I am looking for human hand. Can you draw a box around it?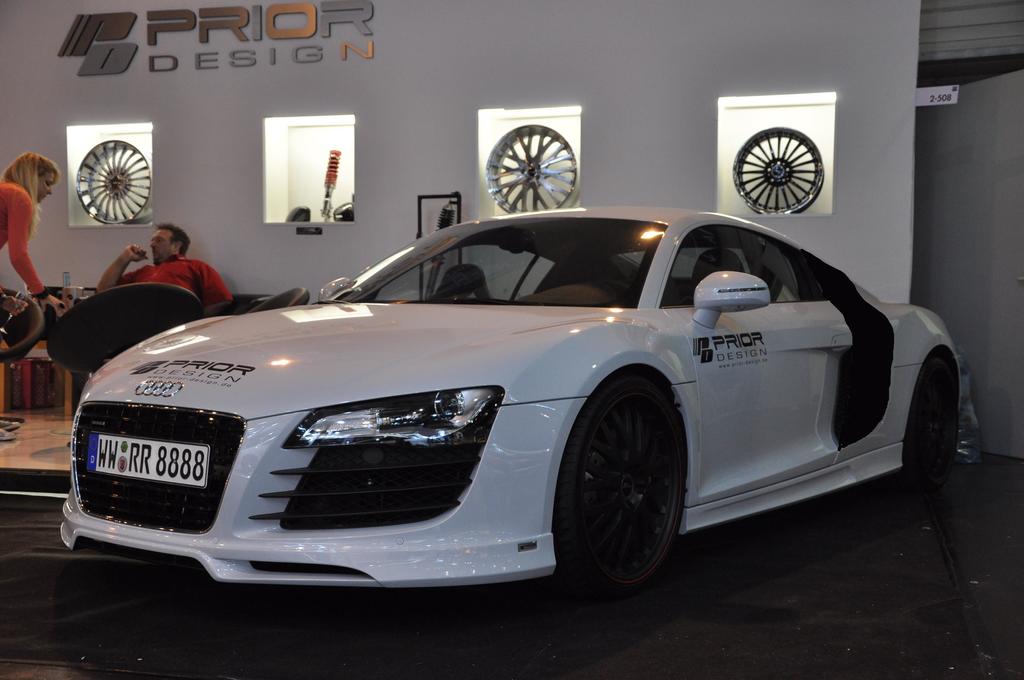
Sure, the bounding box is left=124, top=242, right=148, bottom=261.
